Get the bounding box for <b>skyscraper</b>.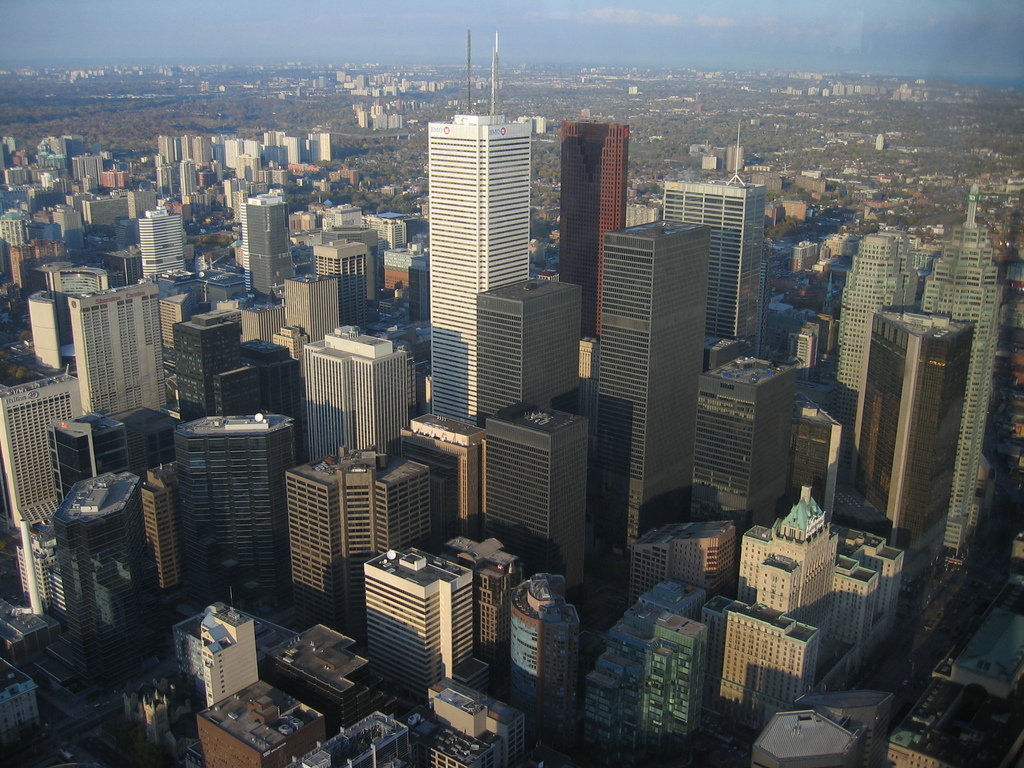
select_region(587, 216, 705, 600).
